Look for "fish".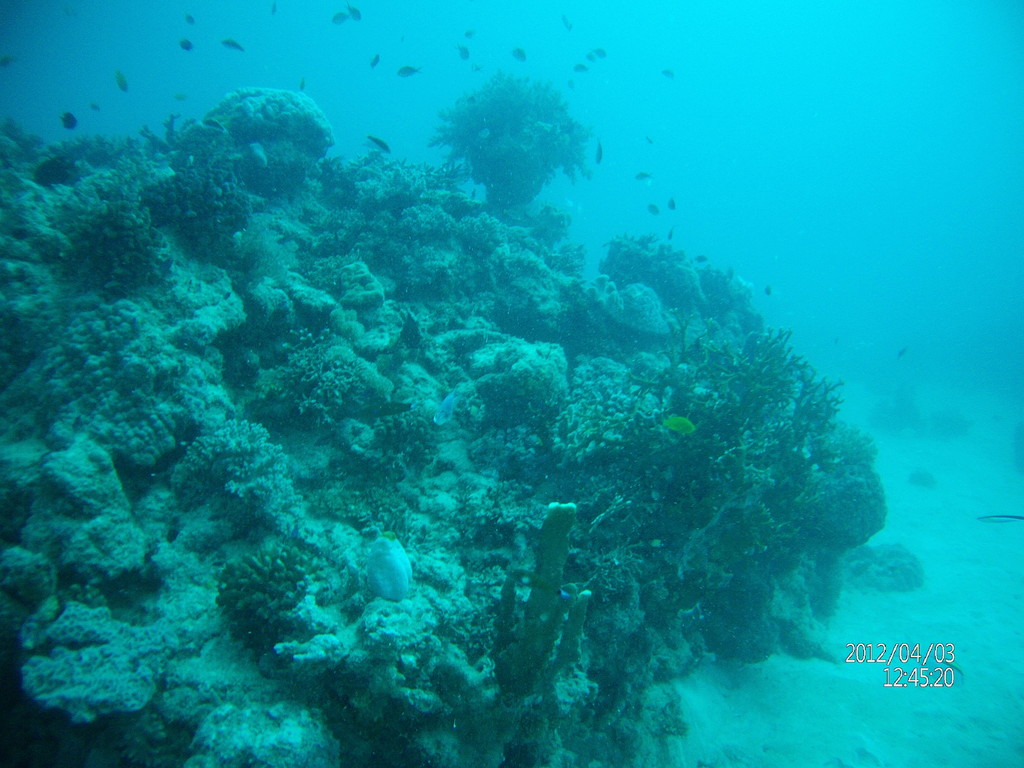
Found: (left=665, top=67, right=673, bottom=77).
